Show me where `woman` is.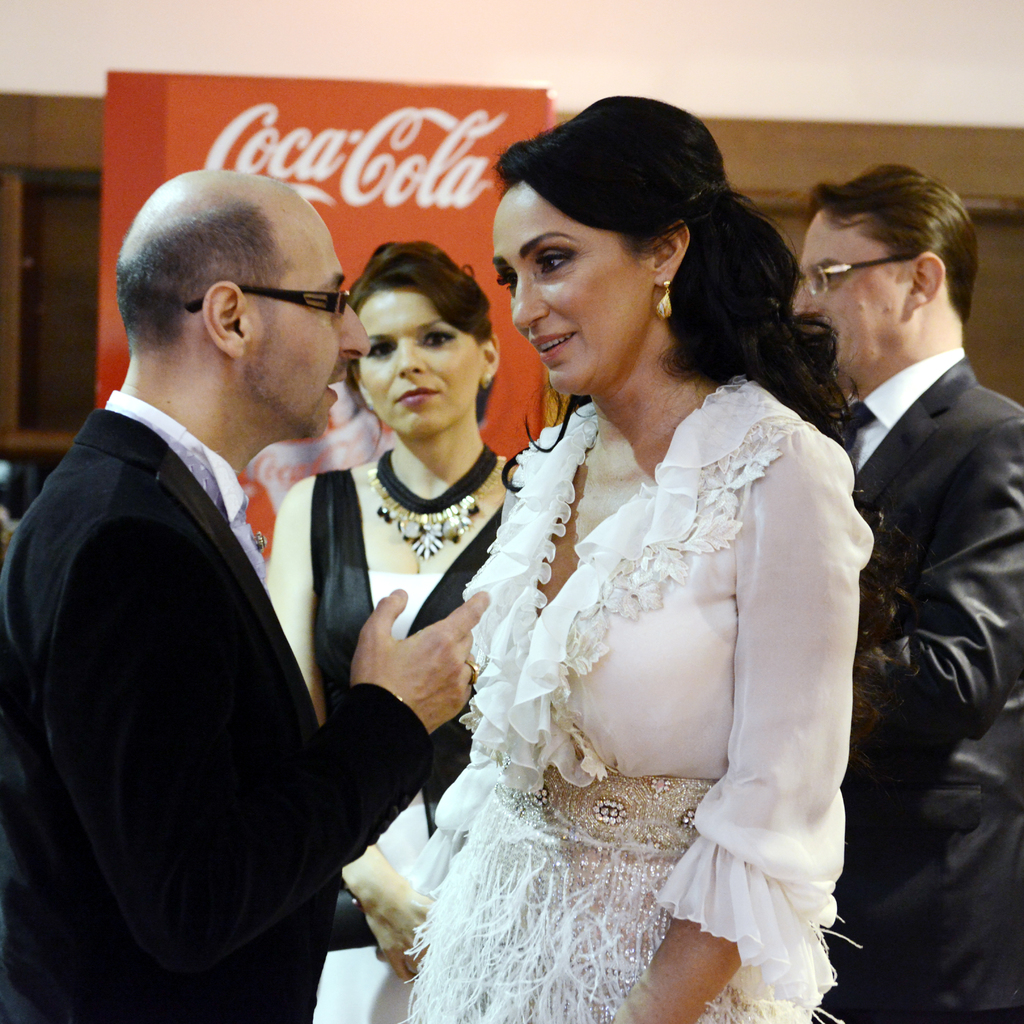
`woman` is at region(395, 137, 874, 1023).
